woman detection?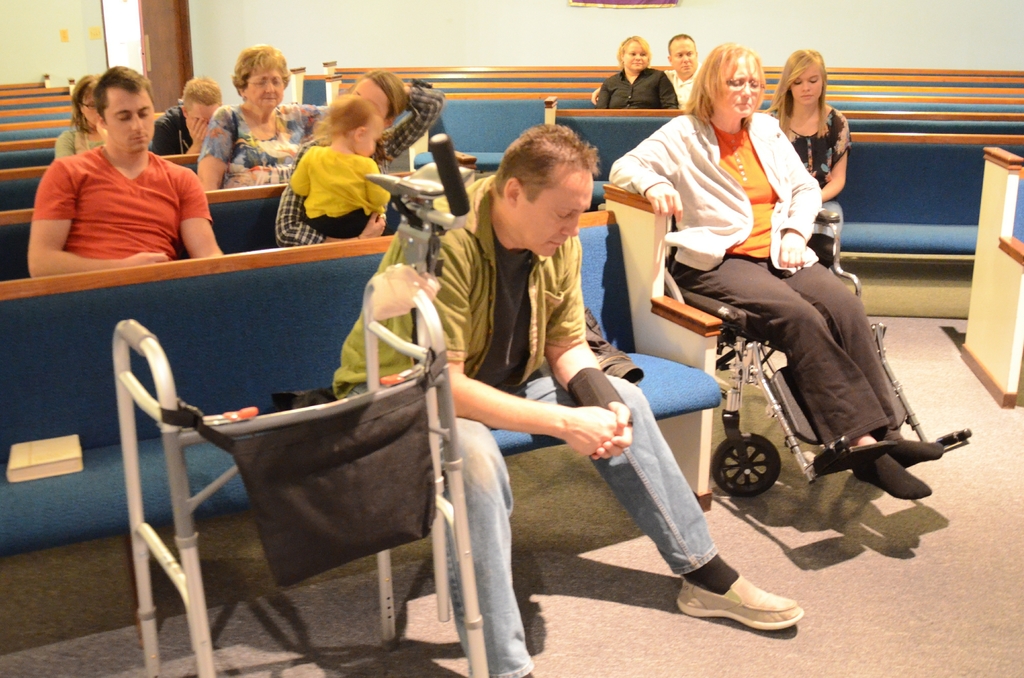
<box>54,63,108,166</box>
